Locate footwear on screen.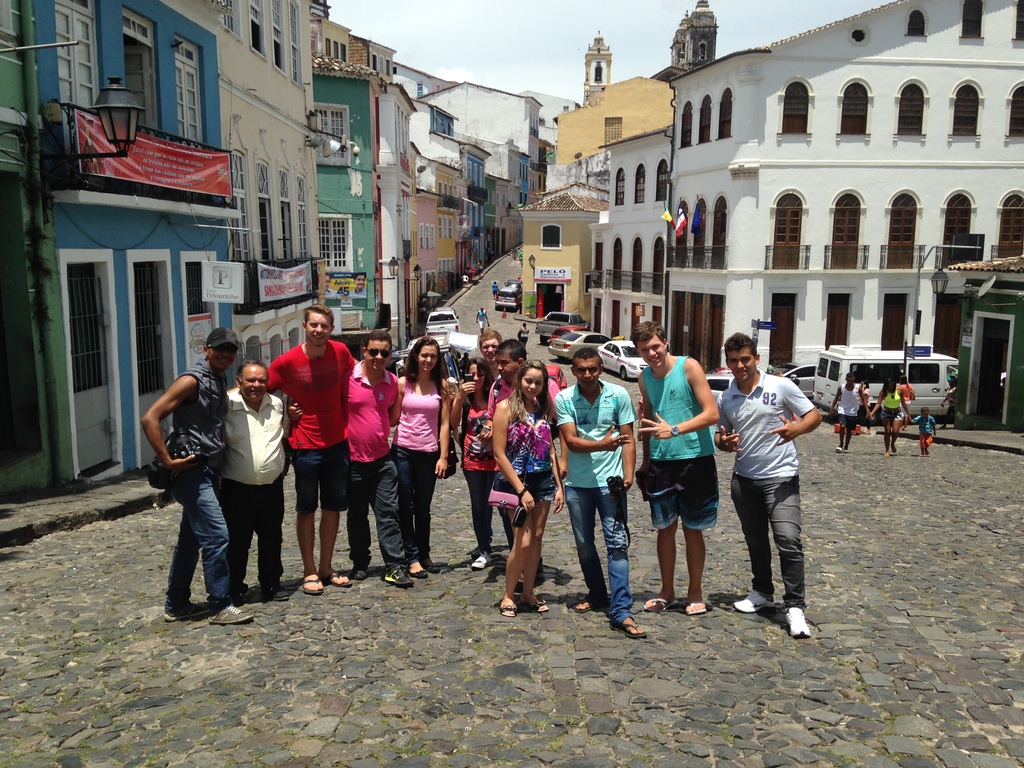
On screen at 686 597 708 618.
